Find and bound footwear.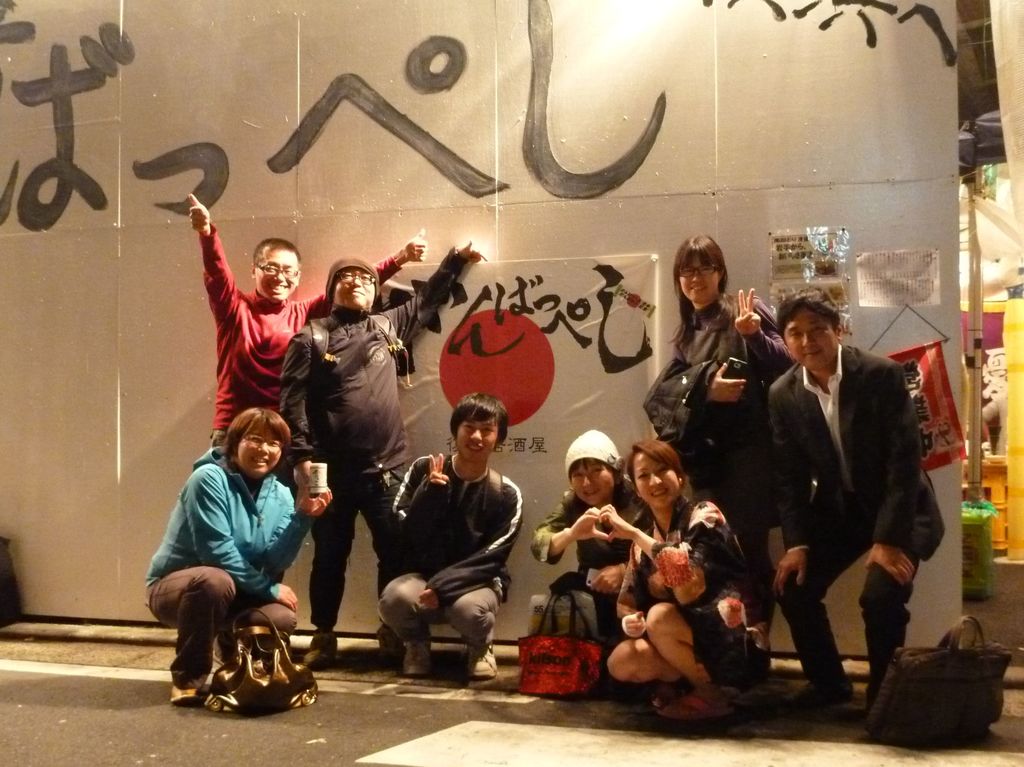
Bound: (x1=167, y1=682, x2=200, y2=706).
